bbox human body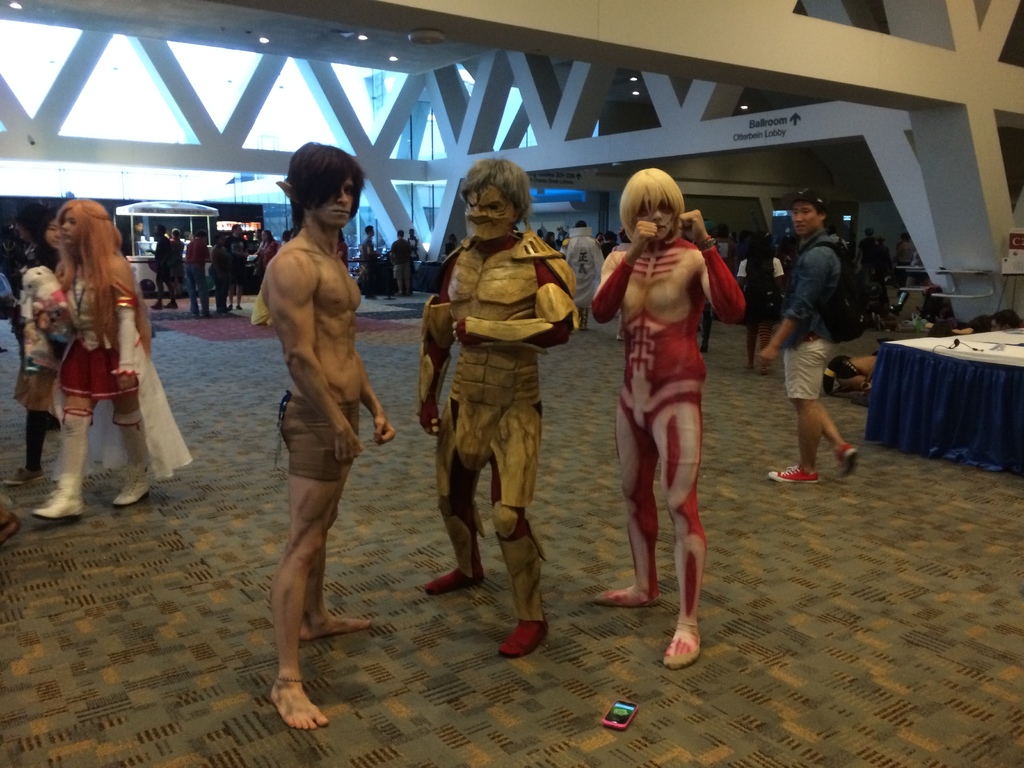
152,225,177,318
